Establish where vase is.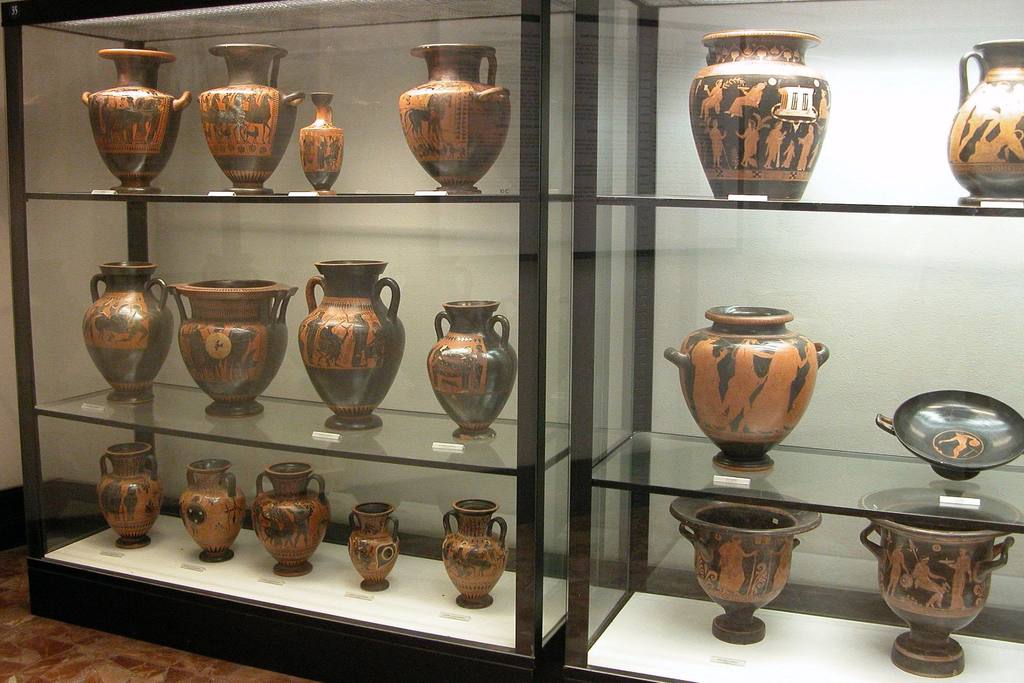
Established at bbox(197, 44, 305, 193).
